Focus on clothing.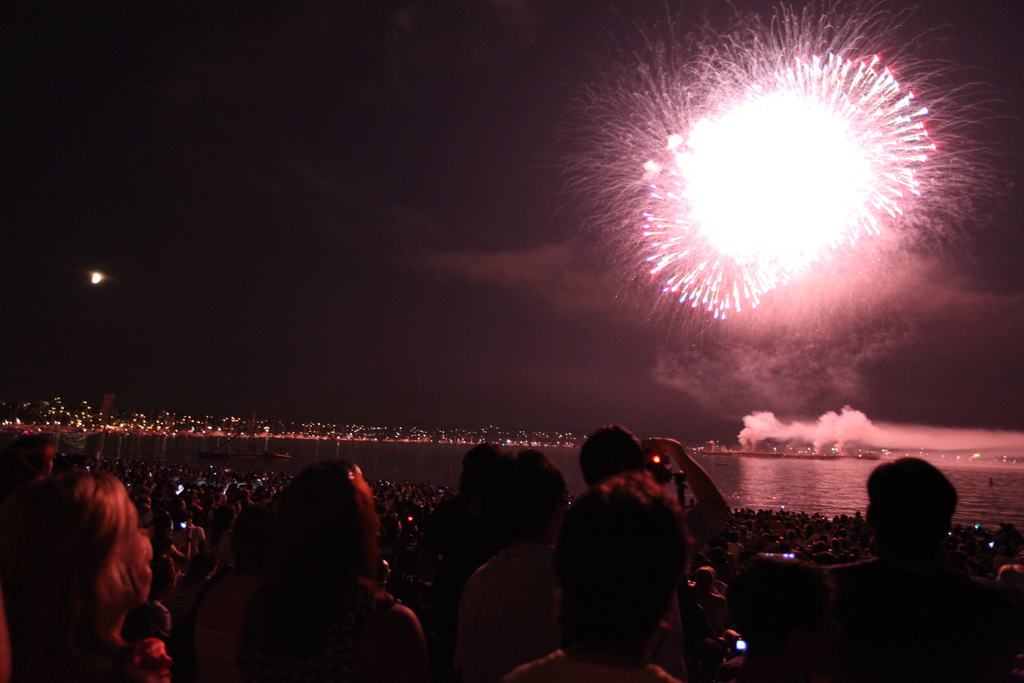
Focused at l=445, t=540, r=560, b=682.
